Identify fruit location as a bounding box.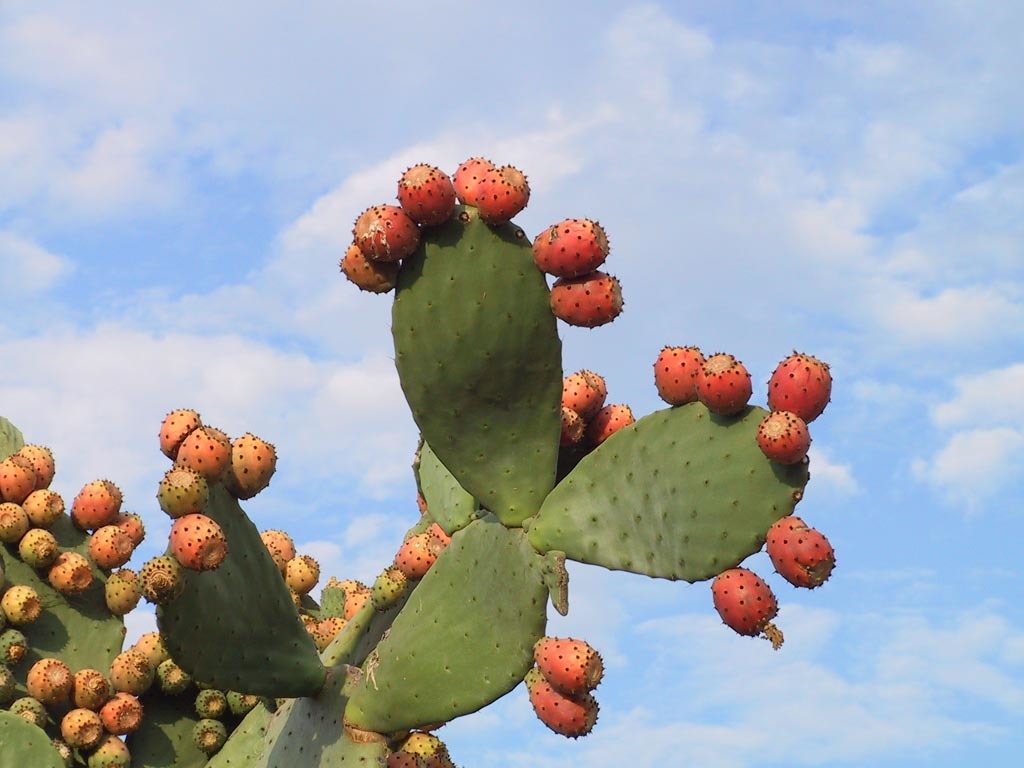
386, 726, 466, 767.
